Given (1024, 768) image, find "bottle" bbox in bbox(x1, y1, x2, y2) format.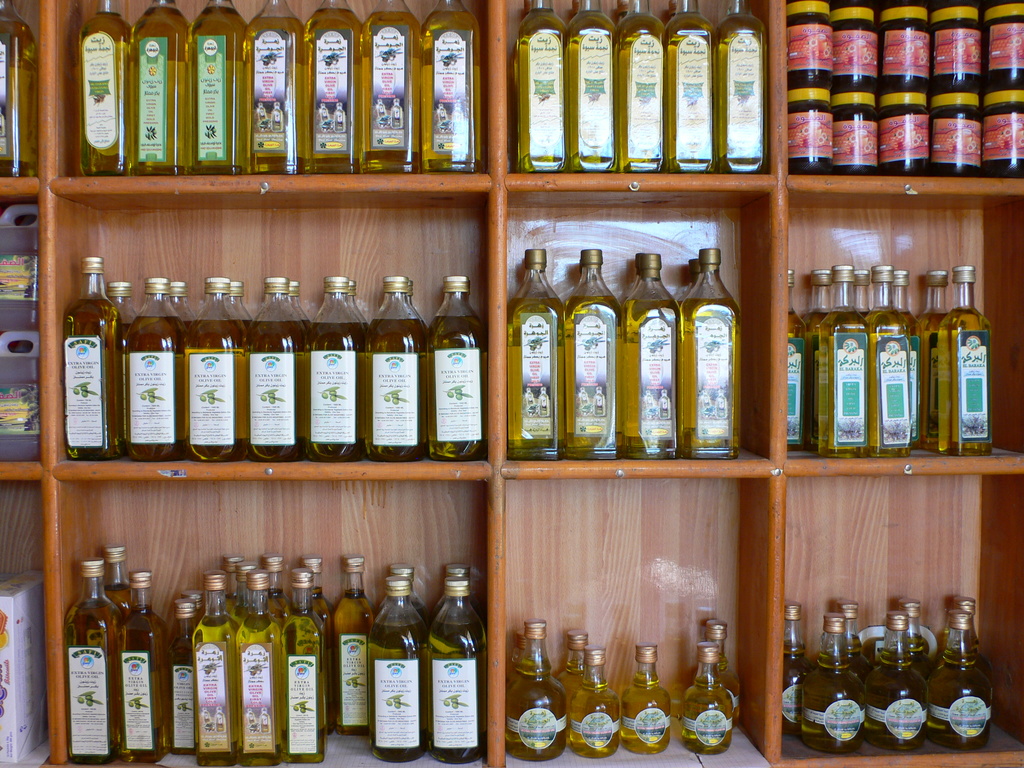
bbox(936, 266, 993, 465).
